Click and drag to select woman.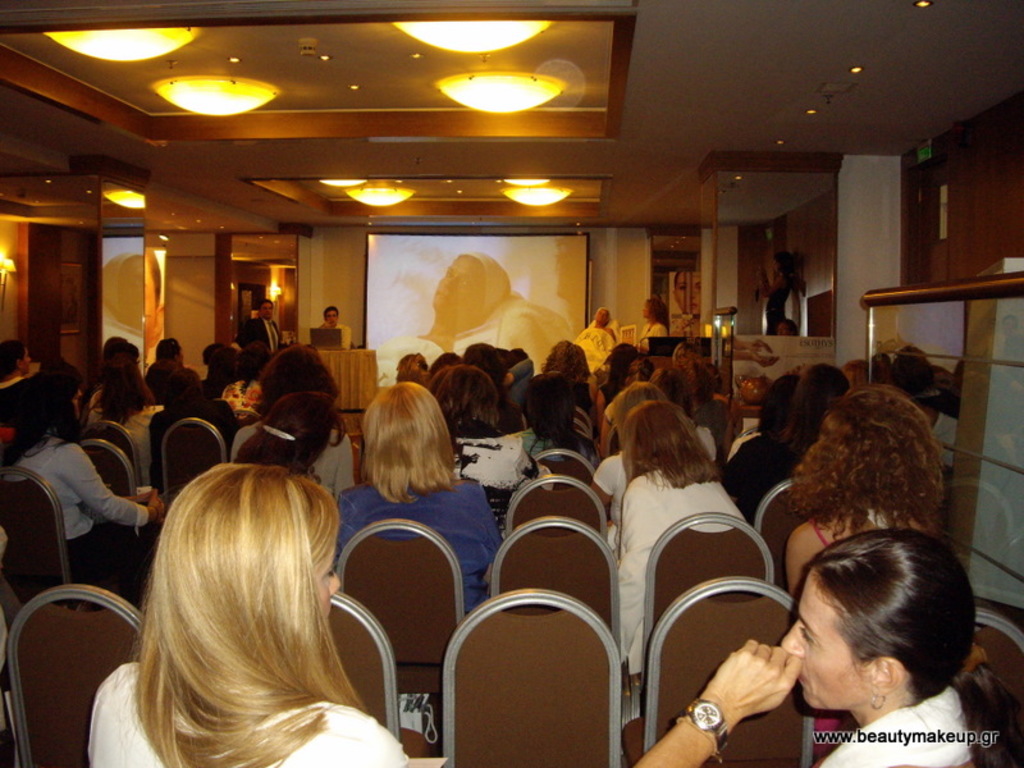
Selection: box(0, 374, 164, 586).
